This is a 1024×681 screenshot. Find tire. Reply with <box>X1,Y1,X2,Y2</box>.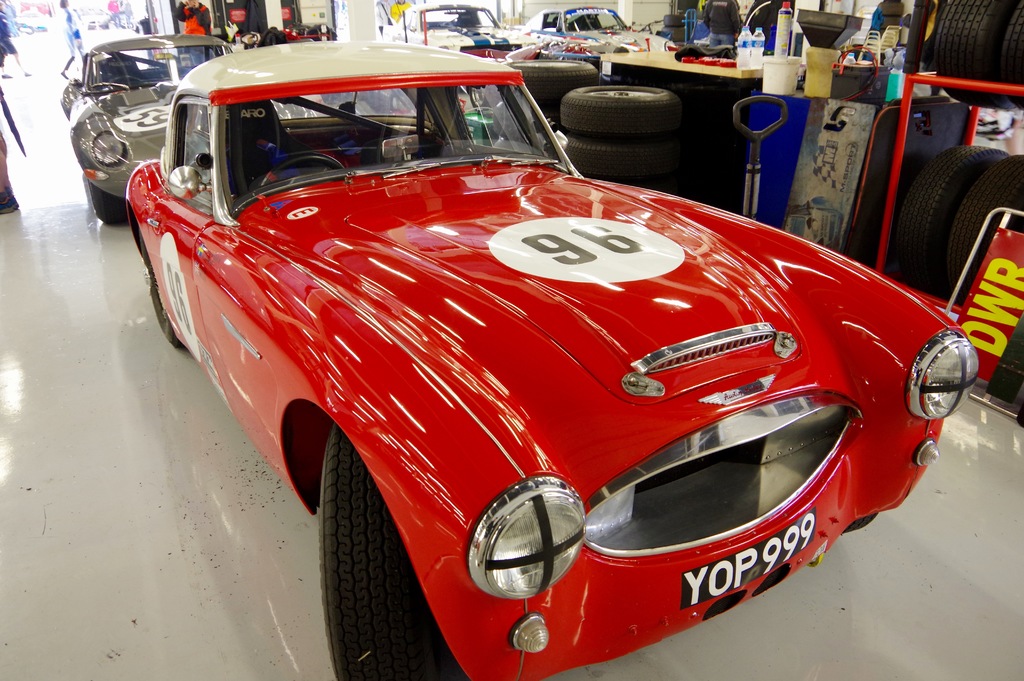
<box>947,152,1023,304</box>.
